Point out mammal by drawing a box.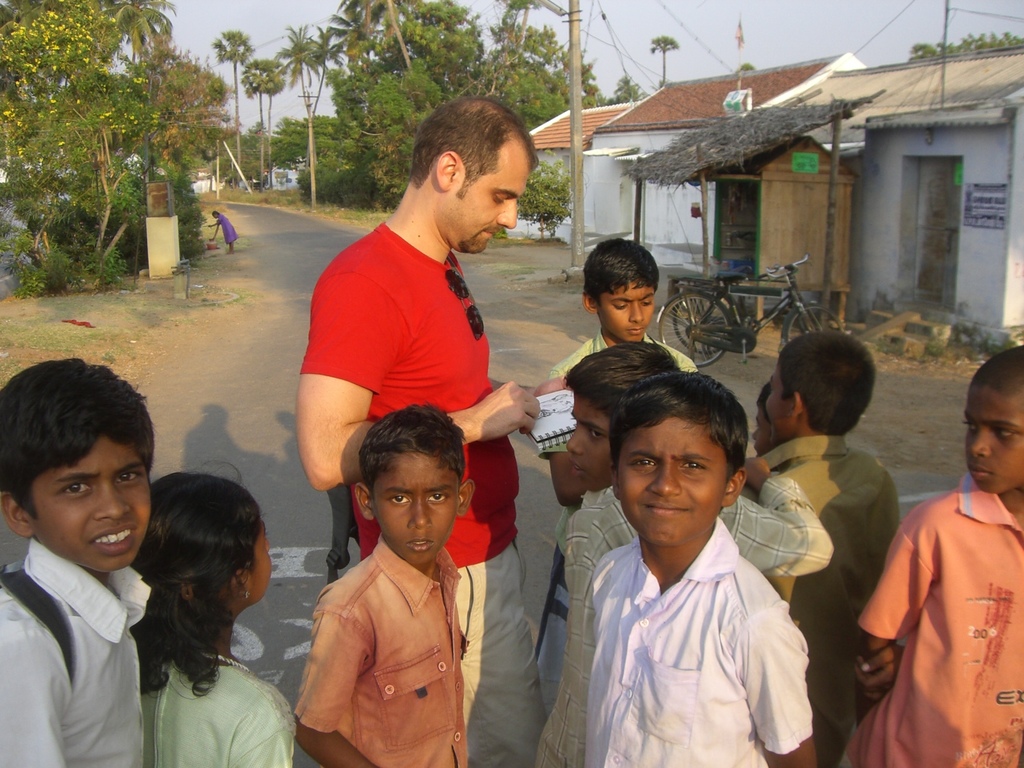
box=[289, 403, 471, 767].
